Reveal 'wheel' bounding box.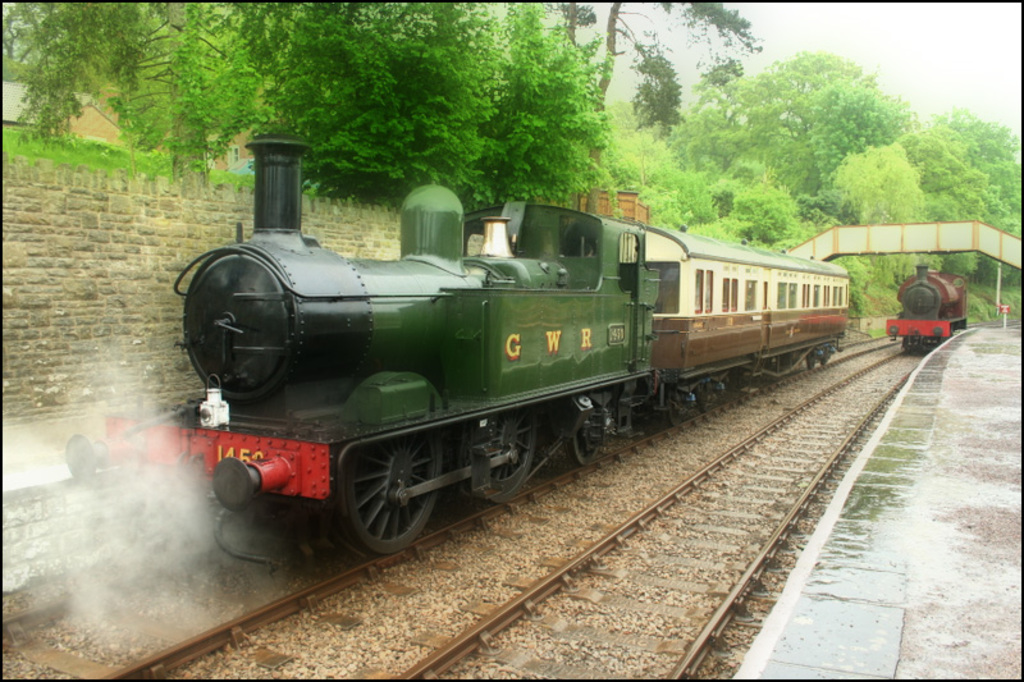
Revealed: select_region(804, 349, 815, 369).
